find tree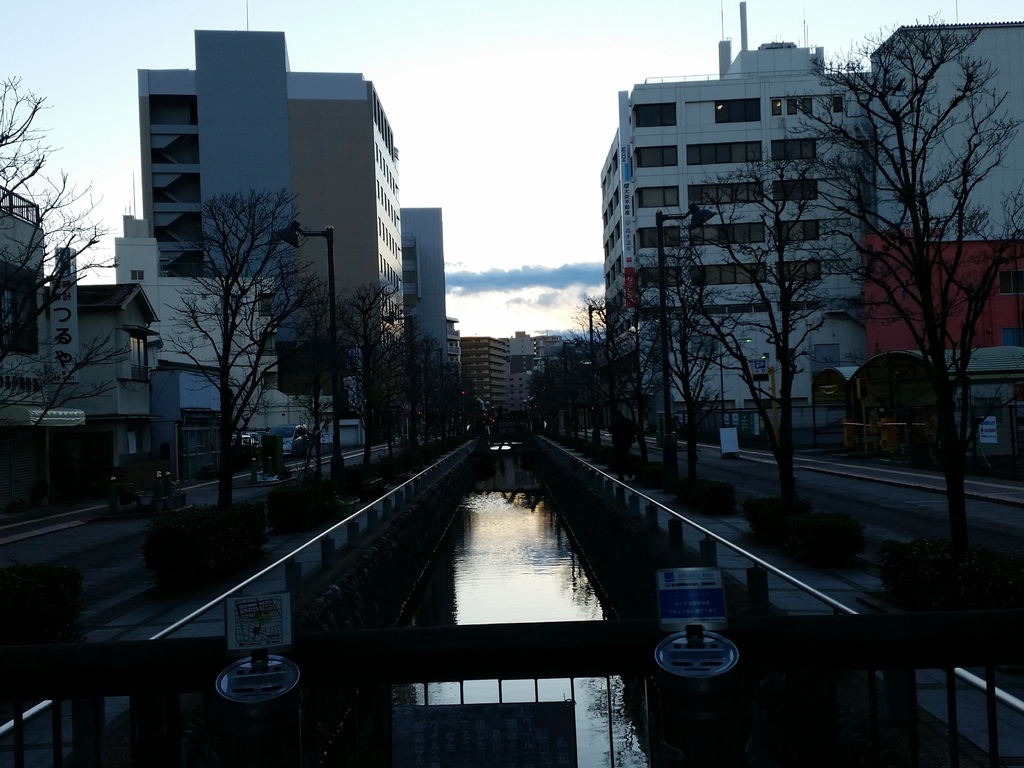
510,267,703,436
